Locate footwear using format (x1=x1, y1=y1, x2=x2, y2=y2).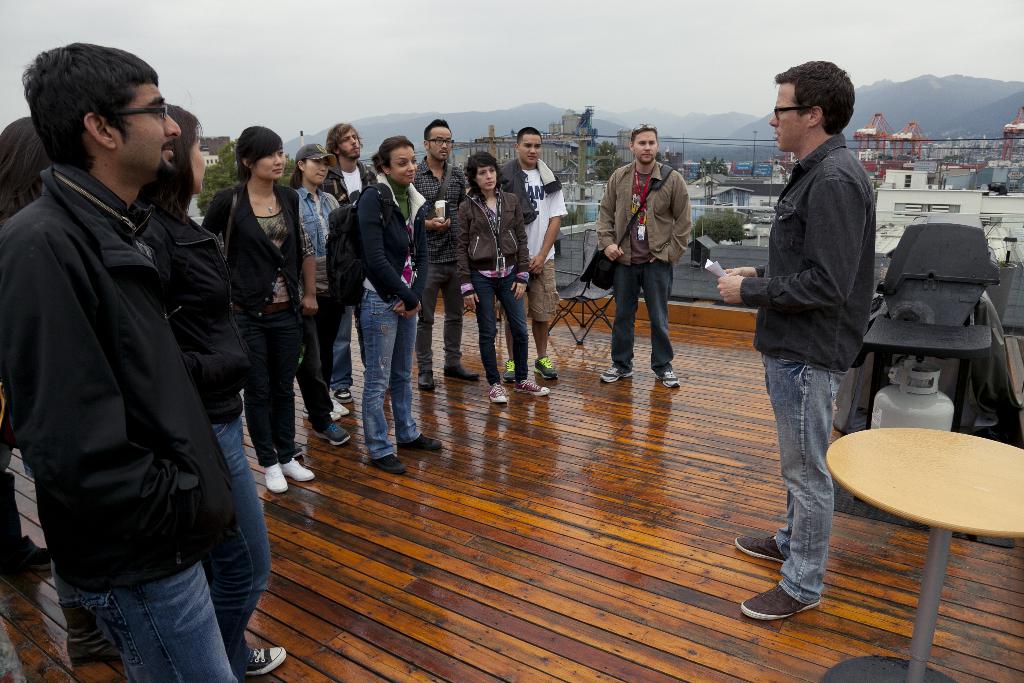
(x1=278, y1=457, x2=313, y2=482).
